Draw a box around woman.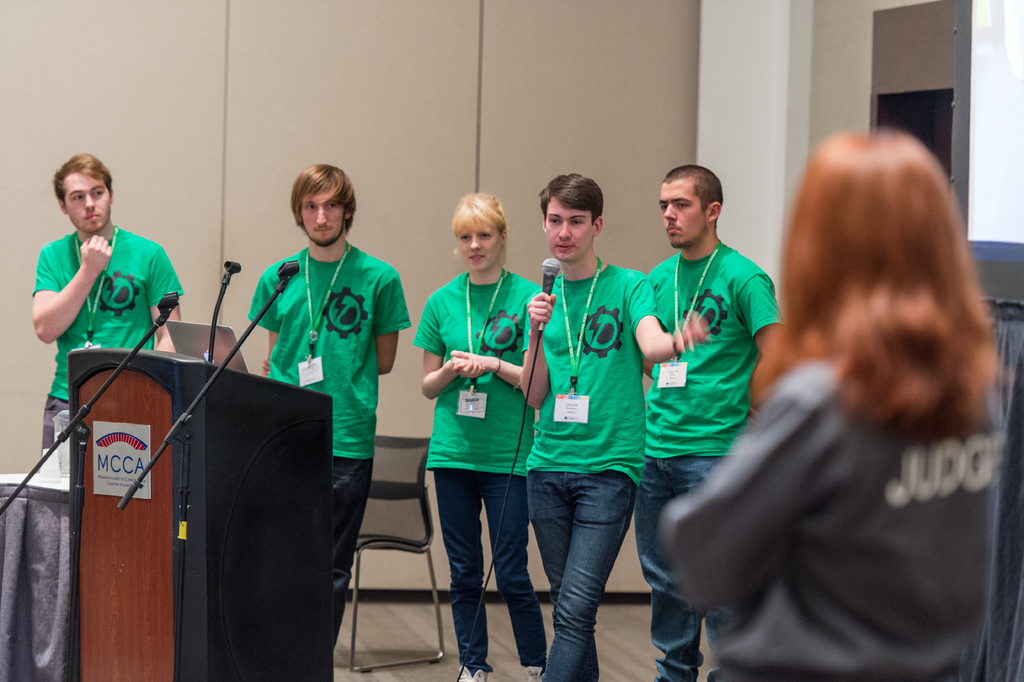
[417, 194, 539, 681].
